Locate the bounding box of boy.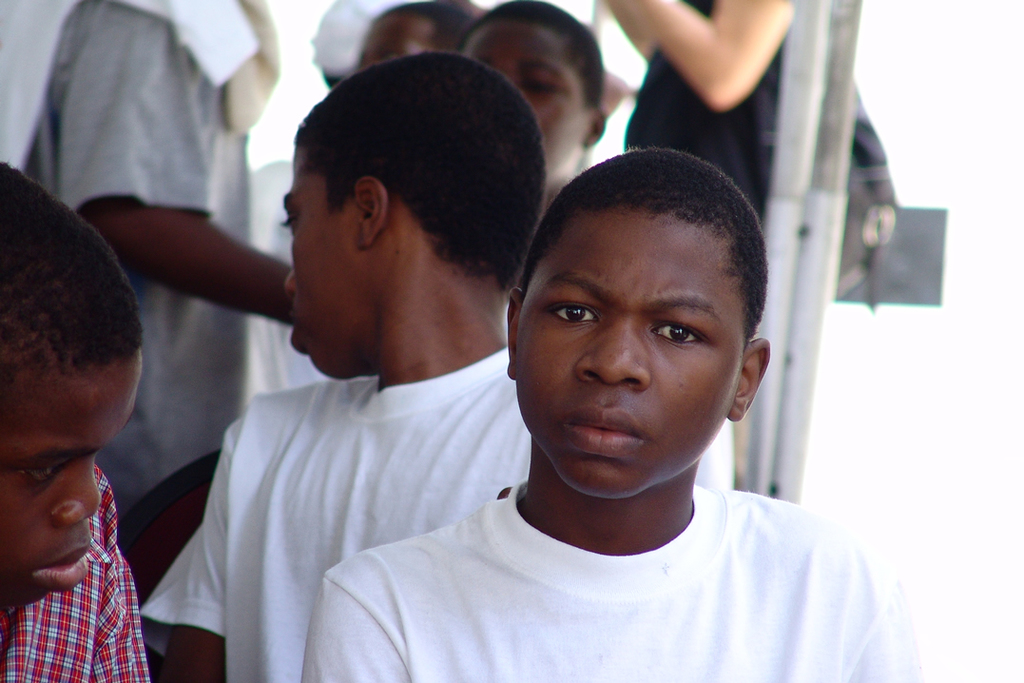
Bounding box: x1=133, y1=52, x2=529, y2=682.
